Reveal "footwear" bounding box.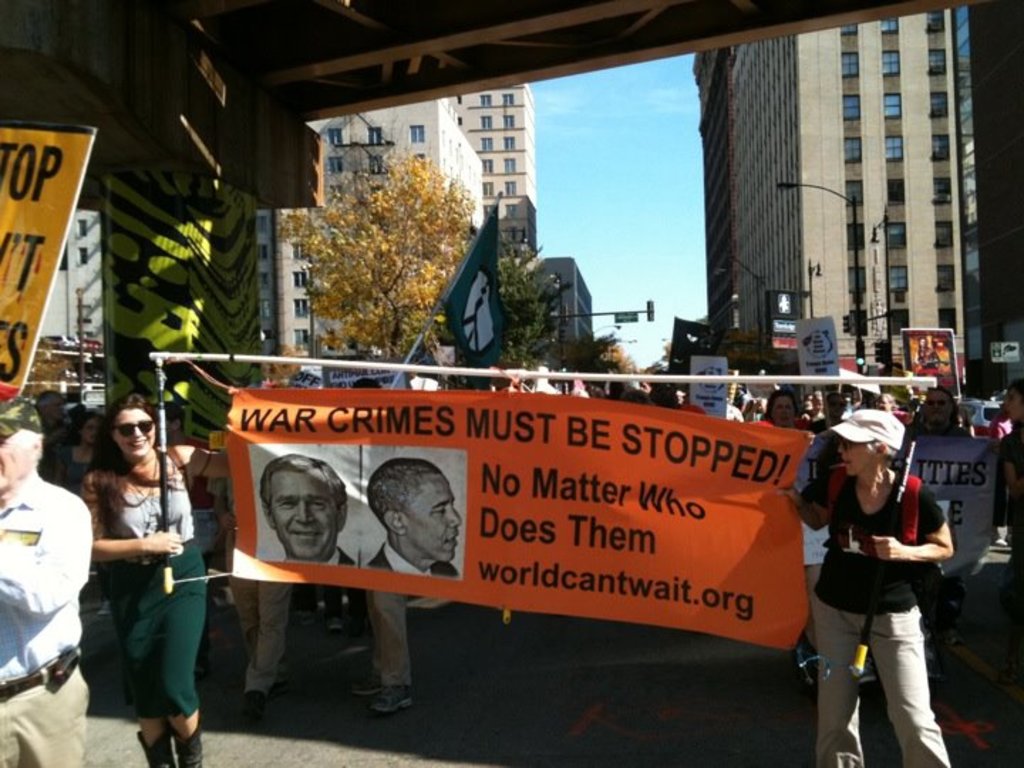
Revealed: Rect(228, 687, 269, 715).
